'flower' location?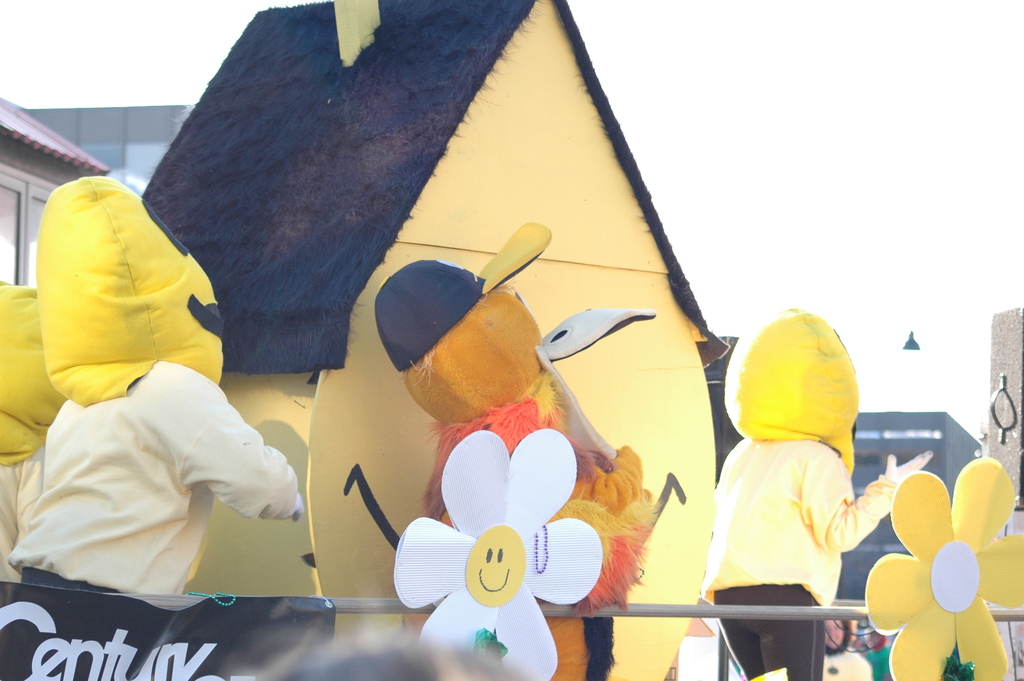
[392, 428, 602, 680]
